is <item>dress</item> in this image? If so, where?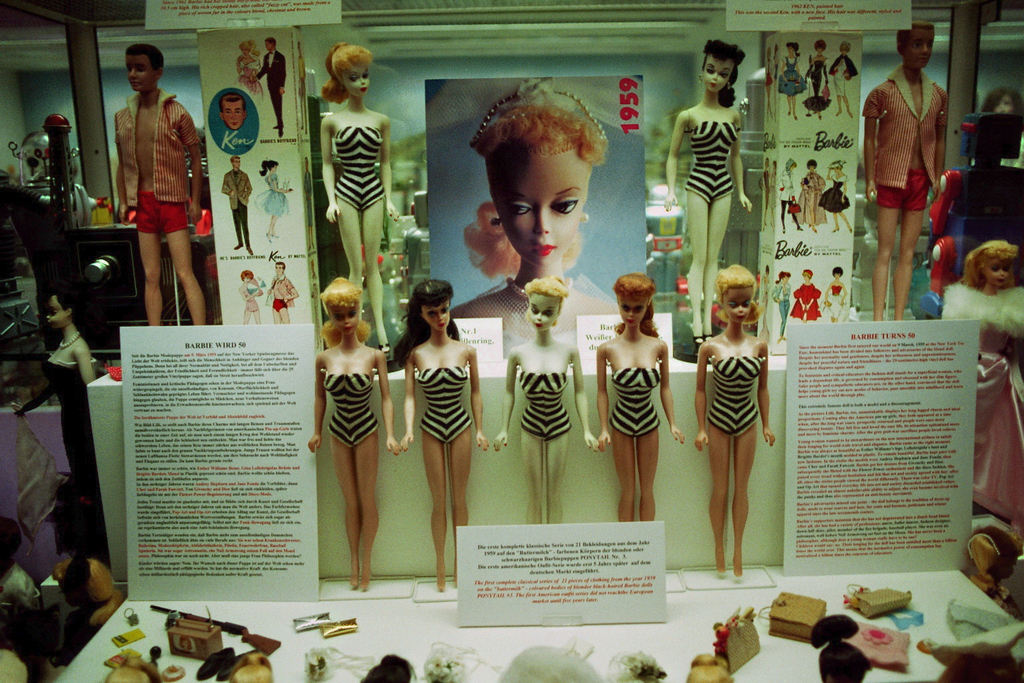
Yes, at (328,373,377,447).
